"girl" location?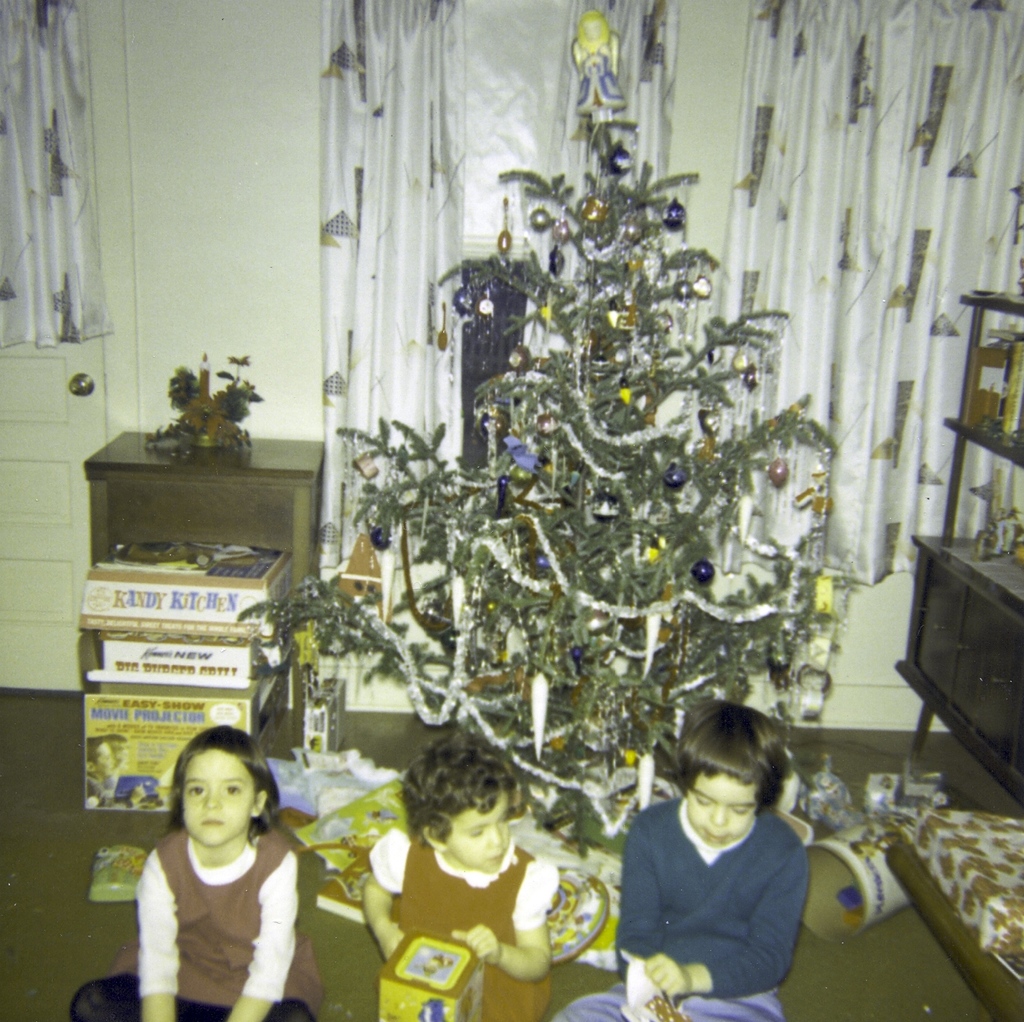
Rect(86, 733, 330, 1021)
